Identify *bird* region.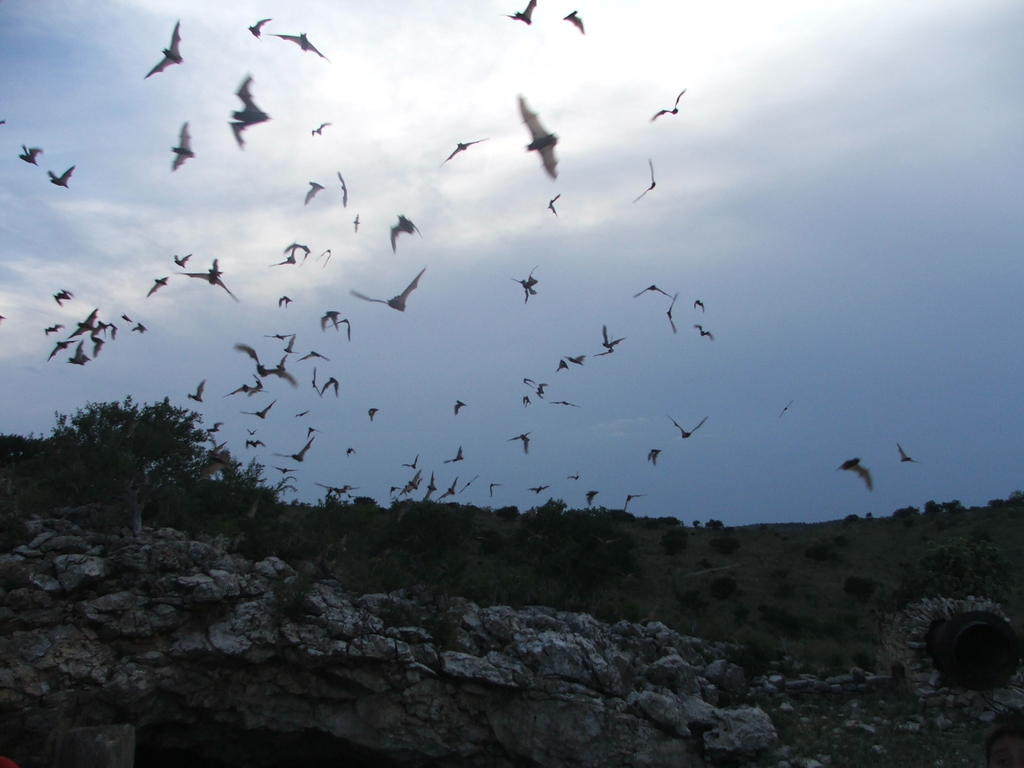
Region: (511,280,530,303).
